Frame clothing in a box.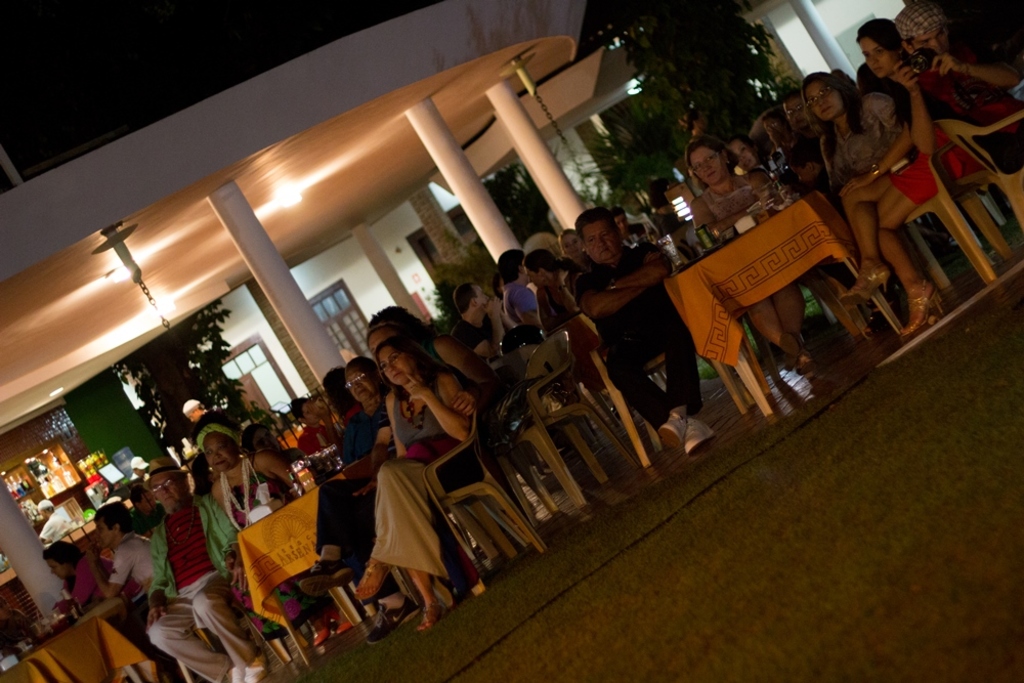
[x1=373, y1=373, x2=485, y2=587].
